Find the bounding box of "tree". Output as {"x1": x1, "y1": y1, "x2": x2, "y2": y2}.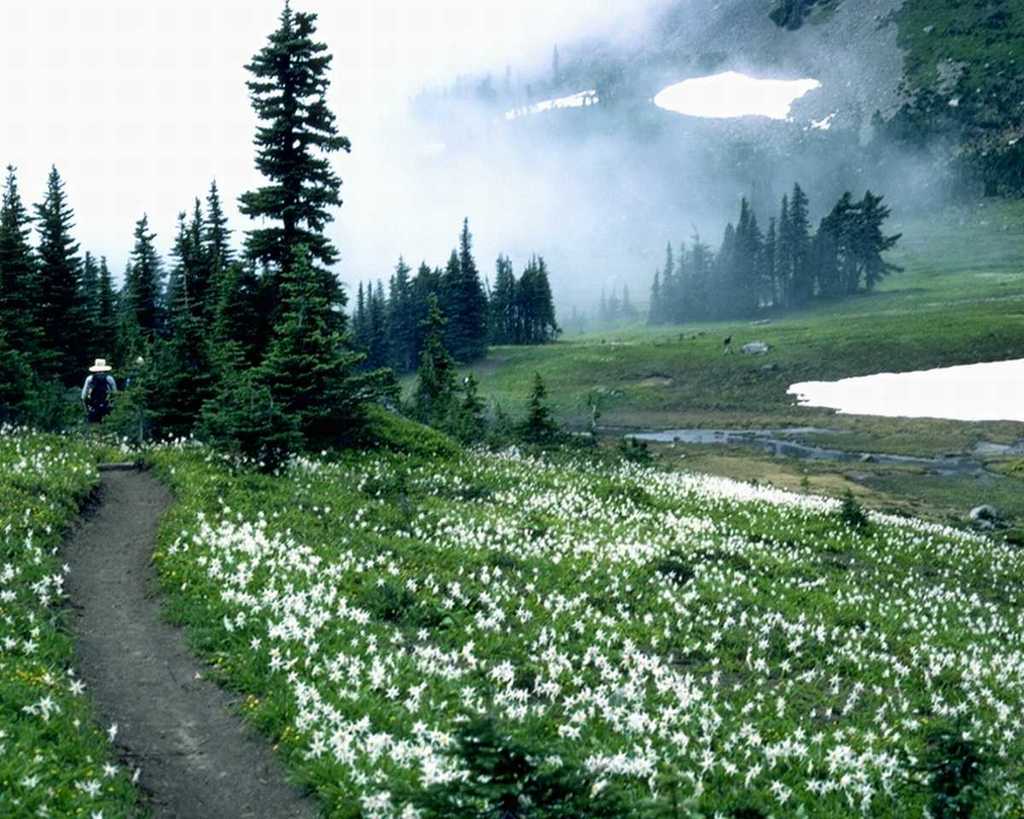
{"x1": 209, "y1": 6, "x2": 358, "y2": 458}.
